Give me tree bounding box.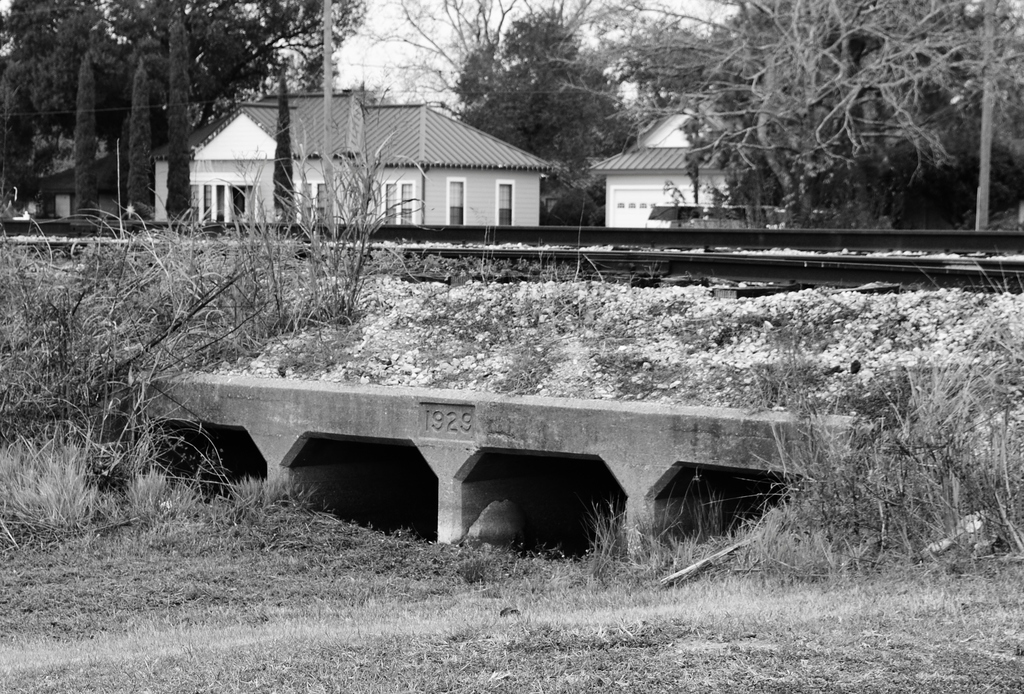
pyautogui.locateOnScreen(274, 73, 300, 229).
